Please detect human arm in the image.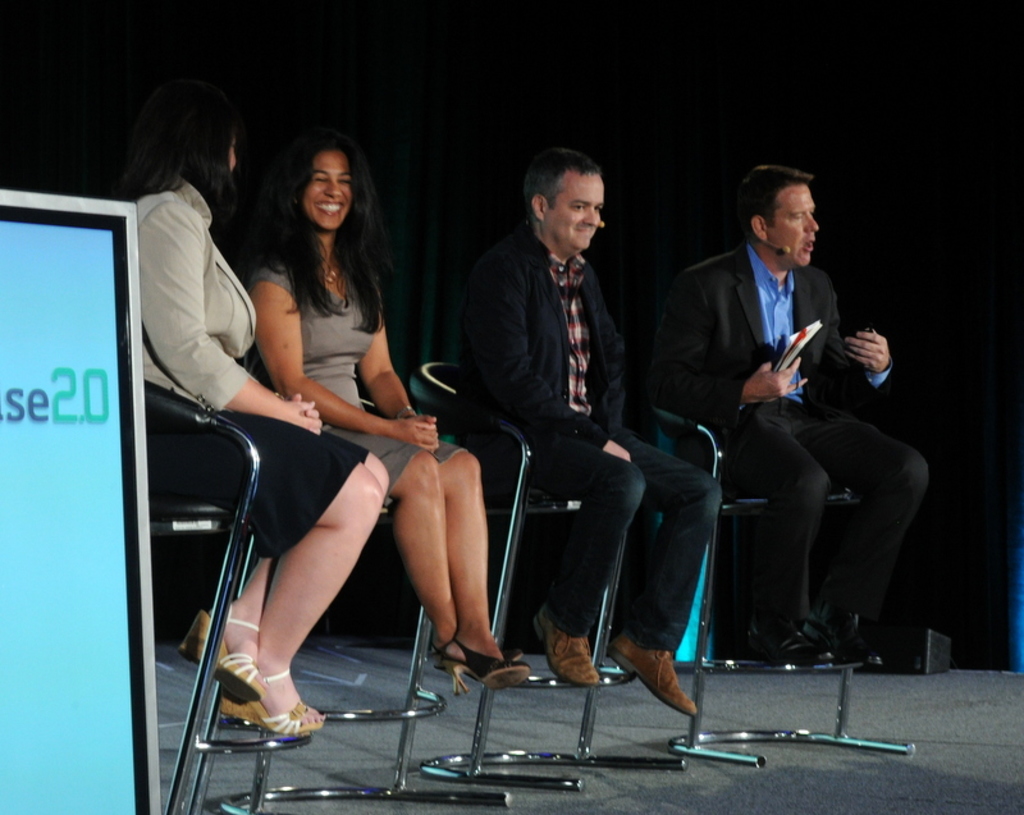
l=224, t=374, r=323, b=431.
